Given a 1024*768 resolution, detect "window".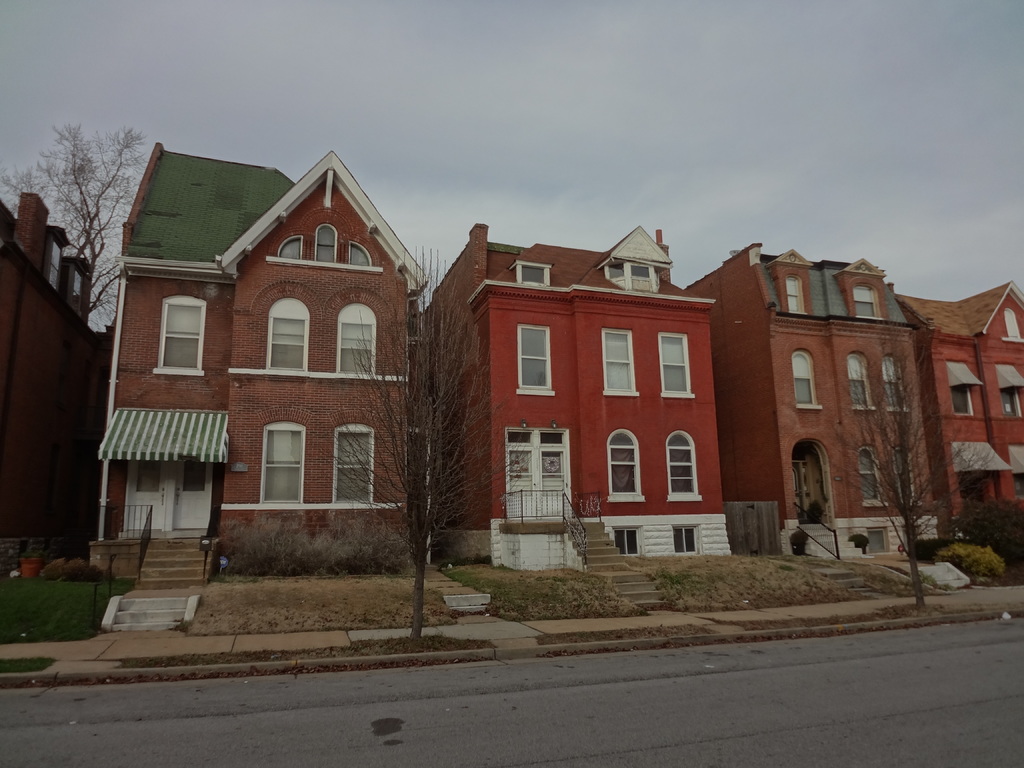
bbox(666, 431, 701, 496).
